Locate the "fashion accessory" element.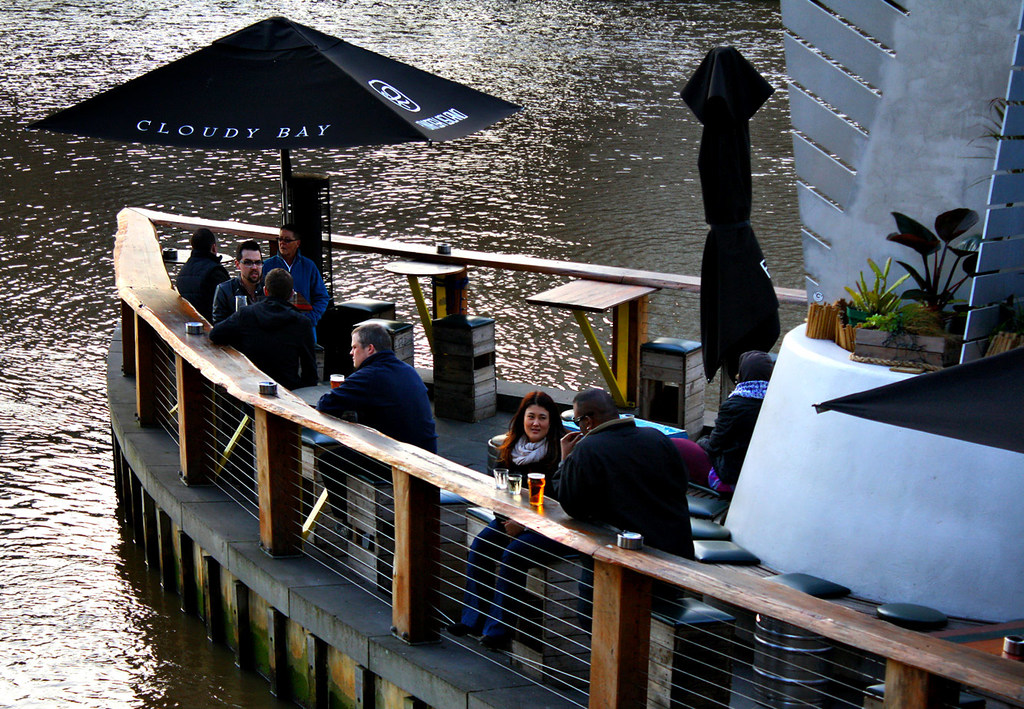
Element bbox: detection(505, 432, 551, 466).
